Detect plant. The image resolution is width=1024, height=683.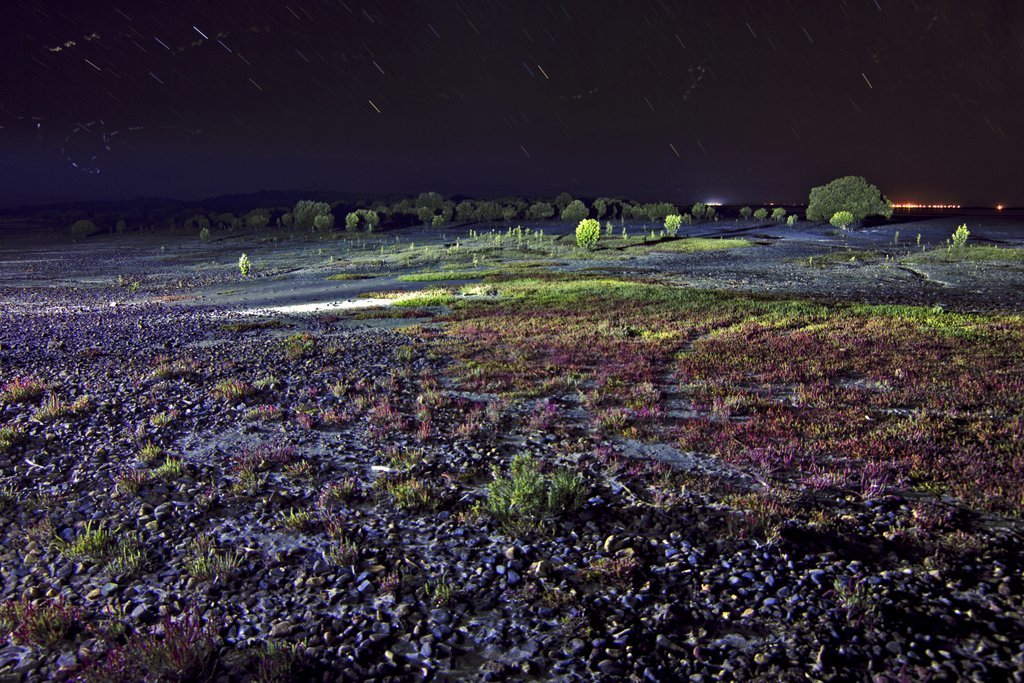
select_region(112, 461, 152, 500).
